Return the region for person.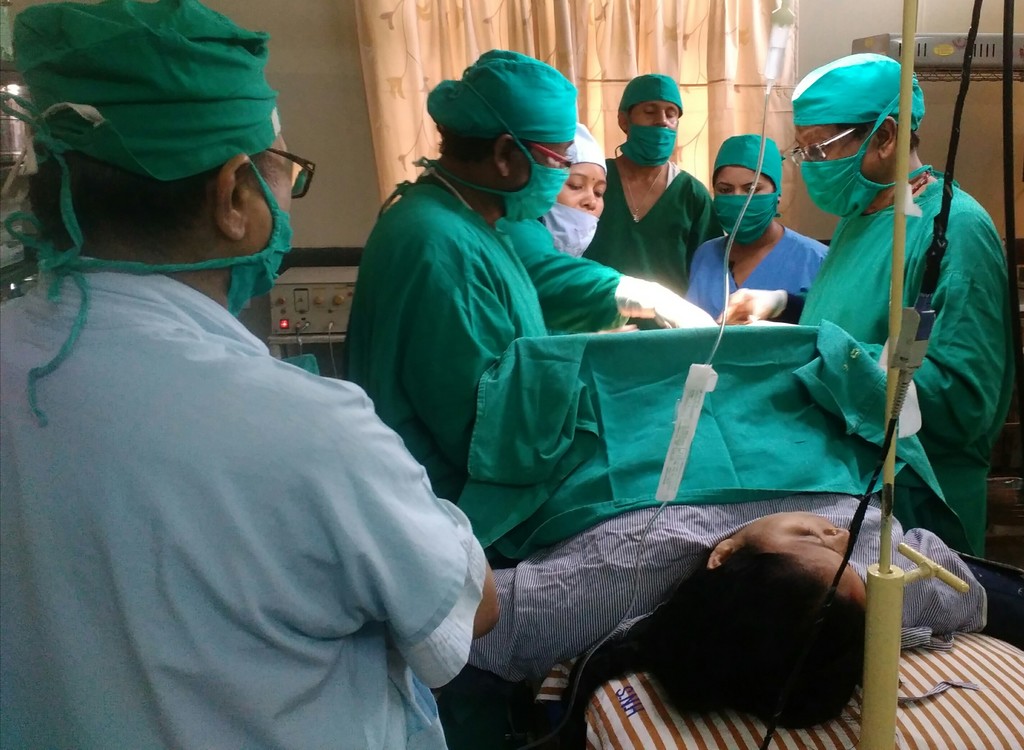
detection(717, 49, 1014, 569).
